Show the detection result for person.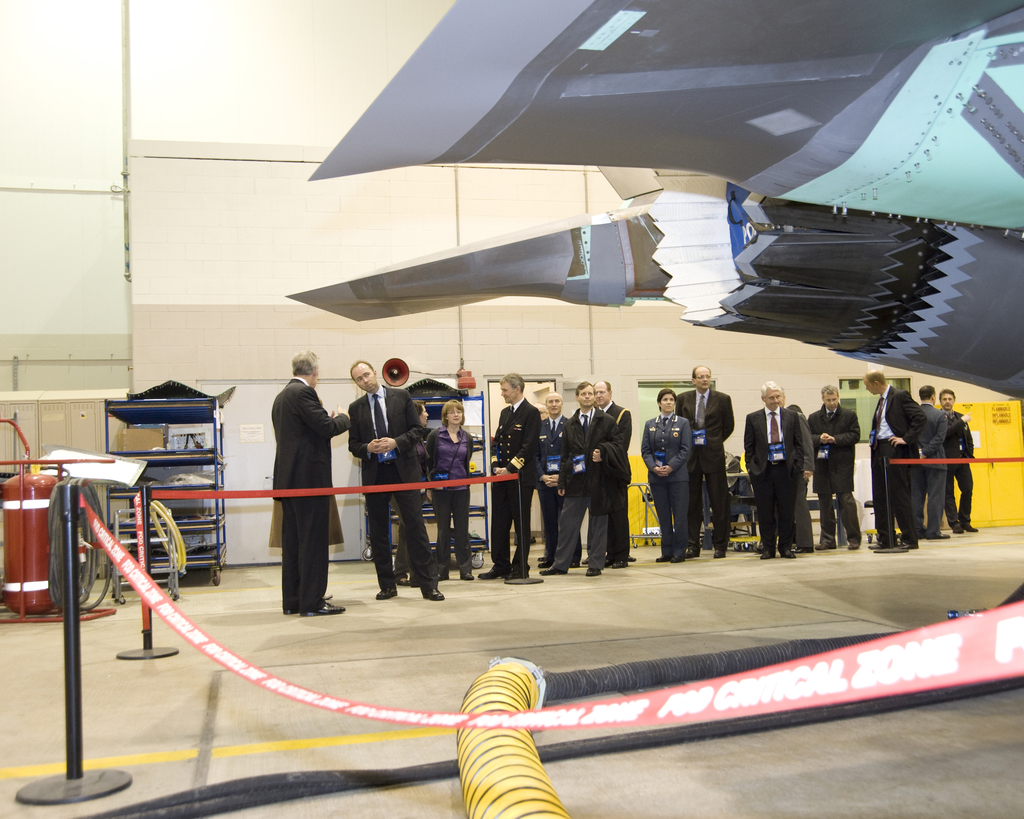
[left=636, top=386, right=698, bottom=562].
